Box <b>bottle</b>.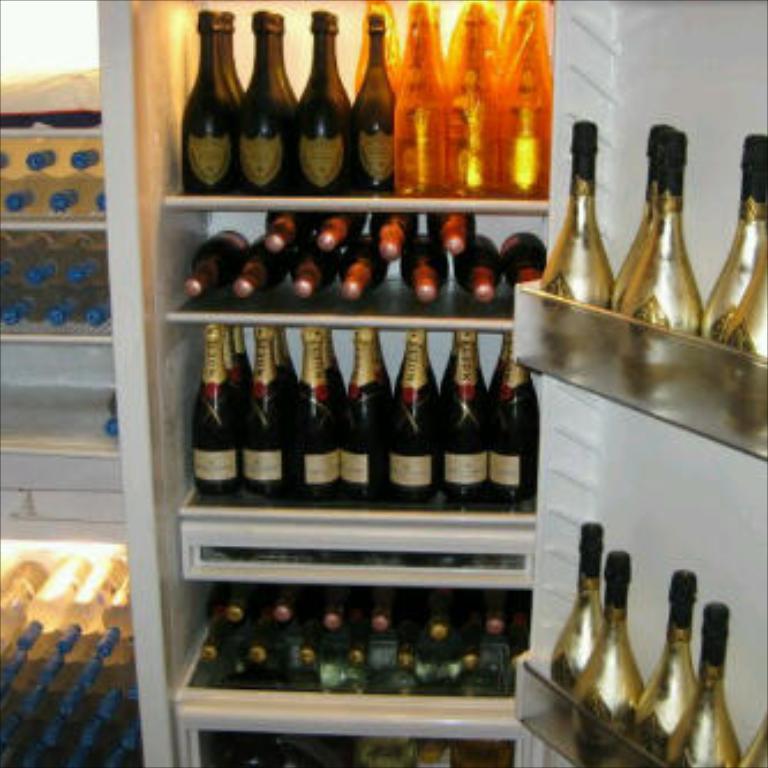
detection(378, 321, 401, 404).
